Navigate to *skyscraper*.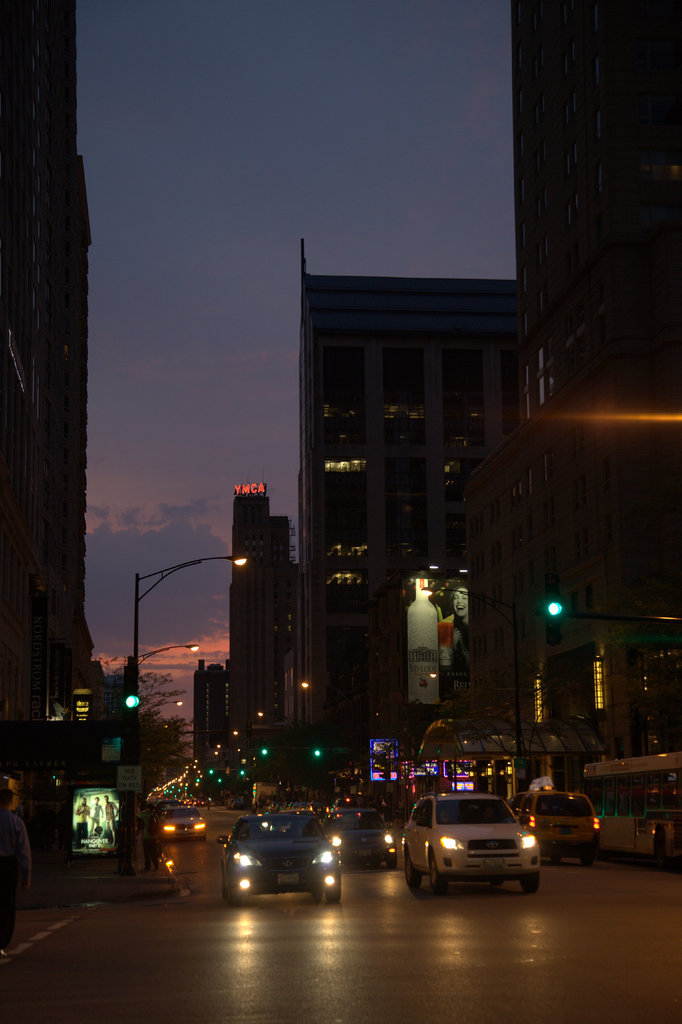
Navigation target: pyautogui.locateOnScreen(0, 3, 99, 755).
